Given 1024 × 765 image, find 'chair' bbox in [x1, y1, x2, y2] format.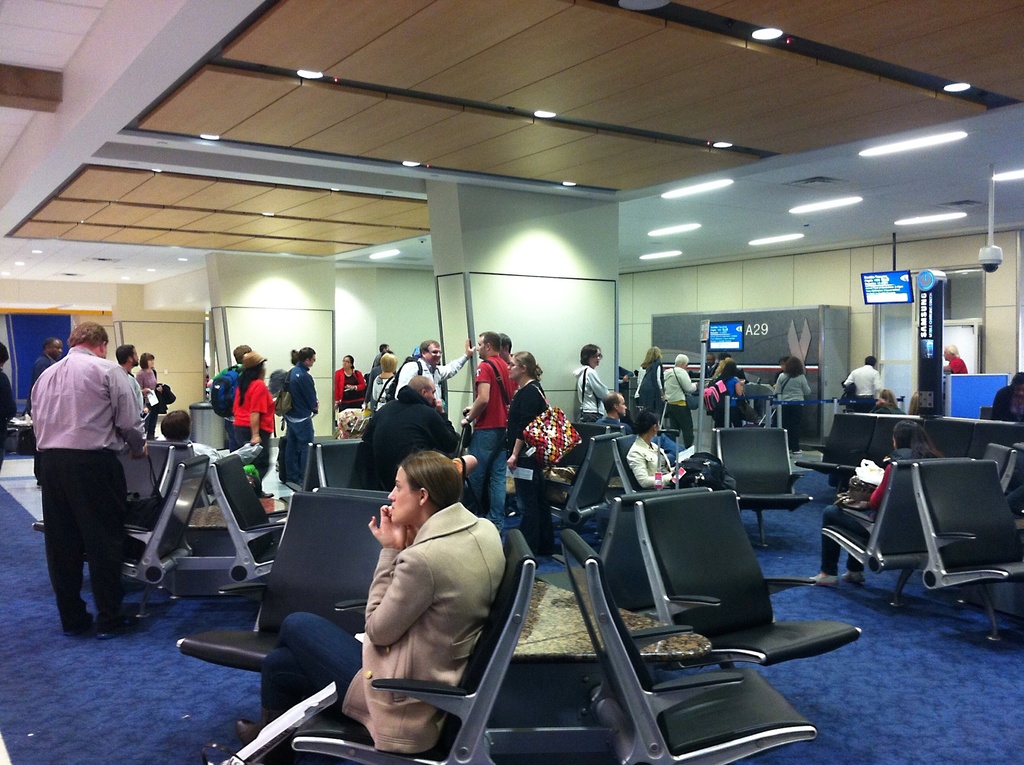
[282, 440, 363, 503].
